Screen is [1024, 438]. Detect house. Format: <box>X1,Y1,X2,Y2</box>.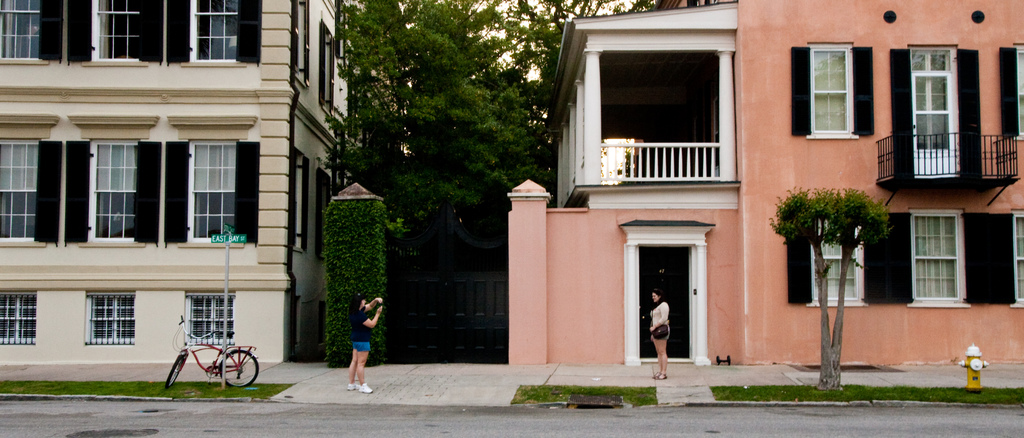
<box>0,0,350,374</box>.
